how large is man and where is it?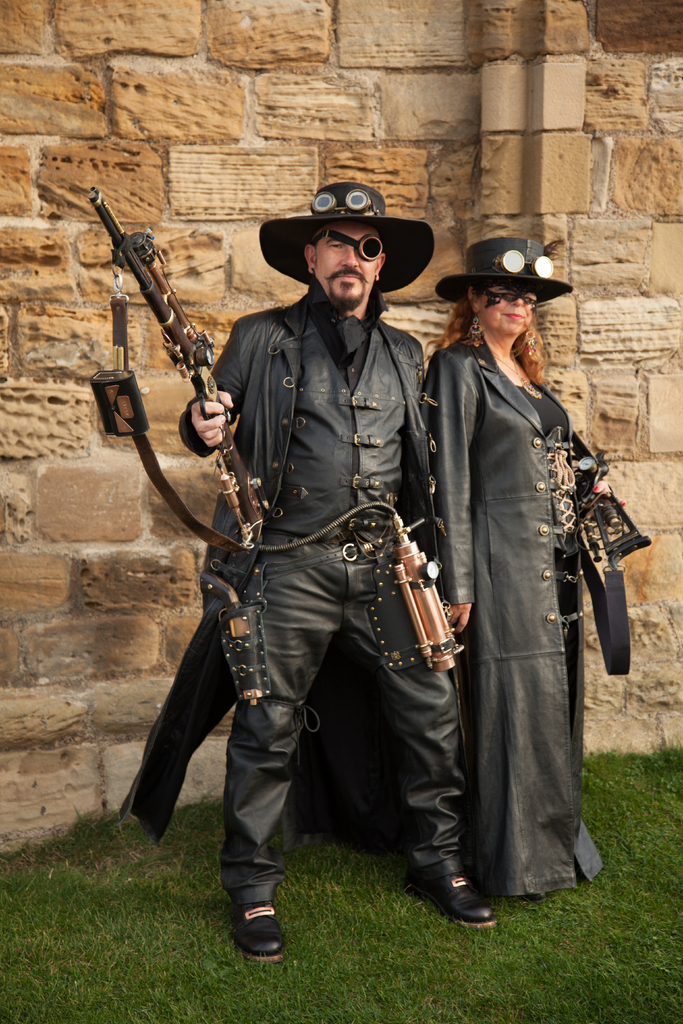
Bounding box: select_region(170, 180, 500, 943).
